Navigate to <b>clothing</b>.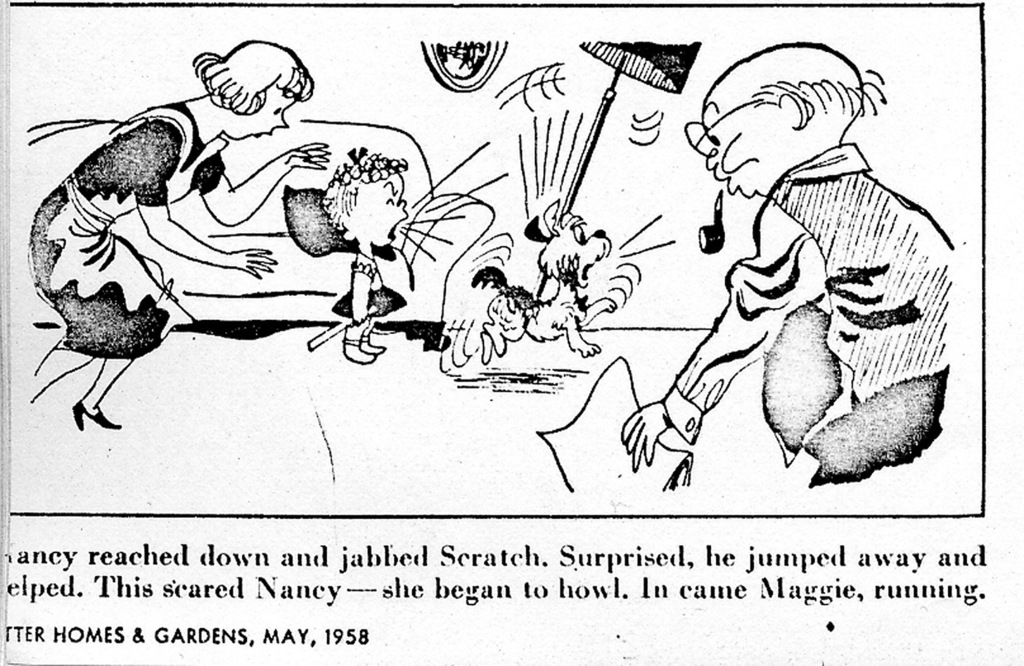
Navigation target: bbox=[29, 103, 221, 358].
